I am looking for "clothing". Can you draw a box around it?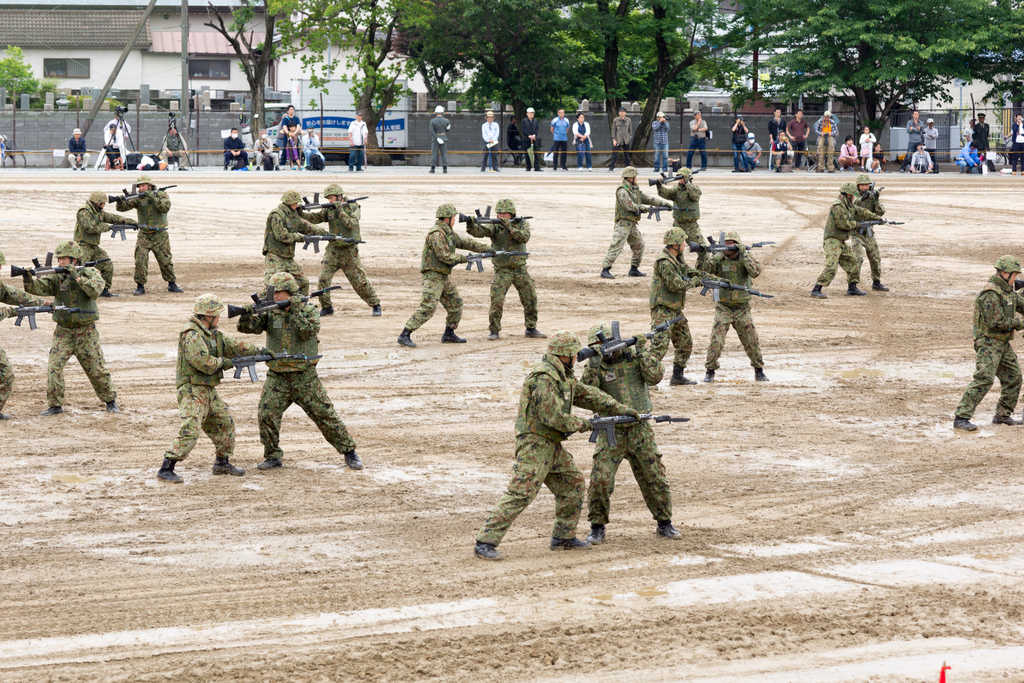
Sure, the bounding box is region(772, 135, 795, 172).
